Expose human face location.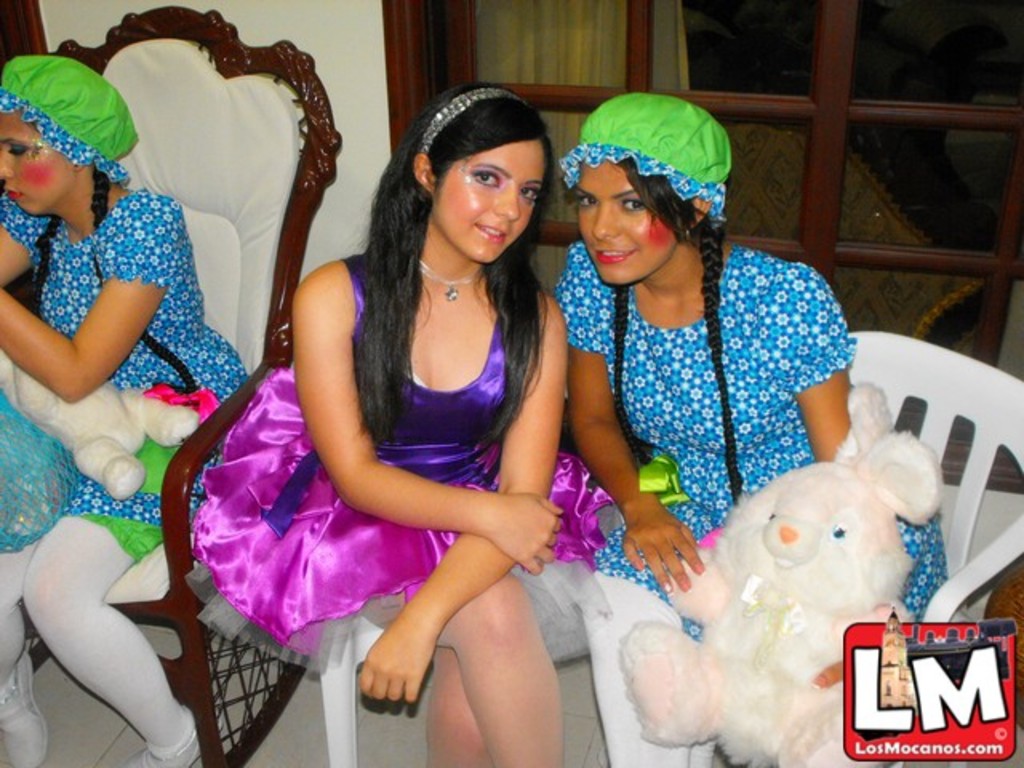
Exposed at <bbox>435, 141, 544, 264</bbox>.
